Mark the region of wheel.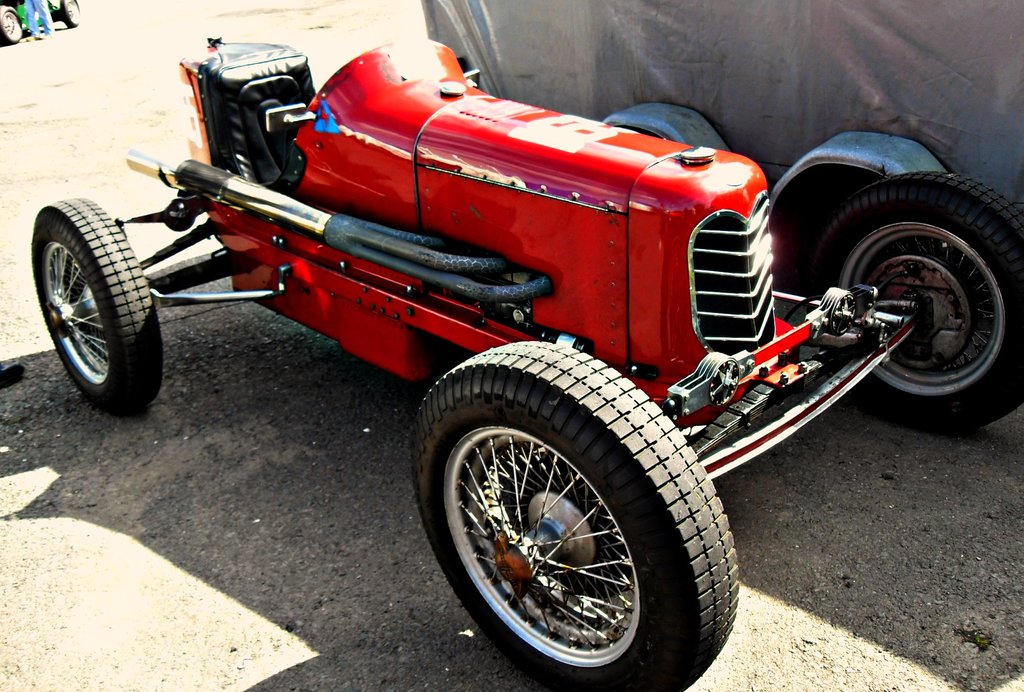
Region: select_region(811, 171, 1023, 431).
